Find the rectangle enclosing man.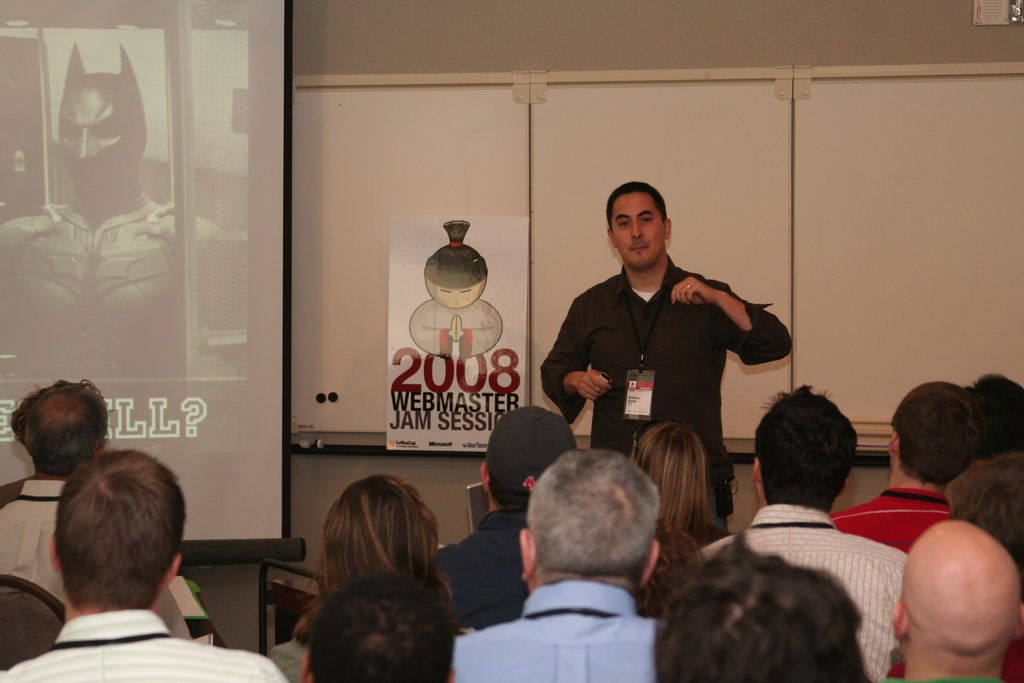
436, 406, 580, 631.
